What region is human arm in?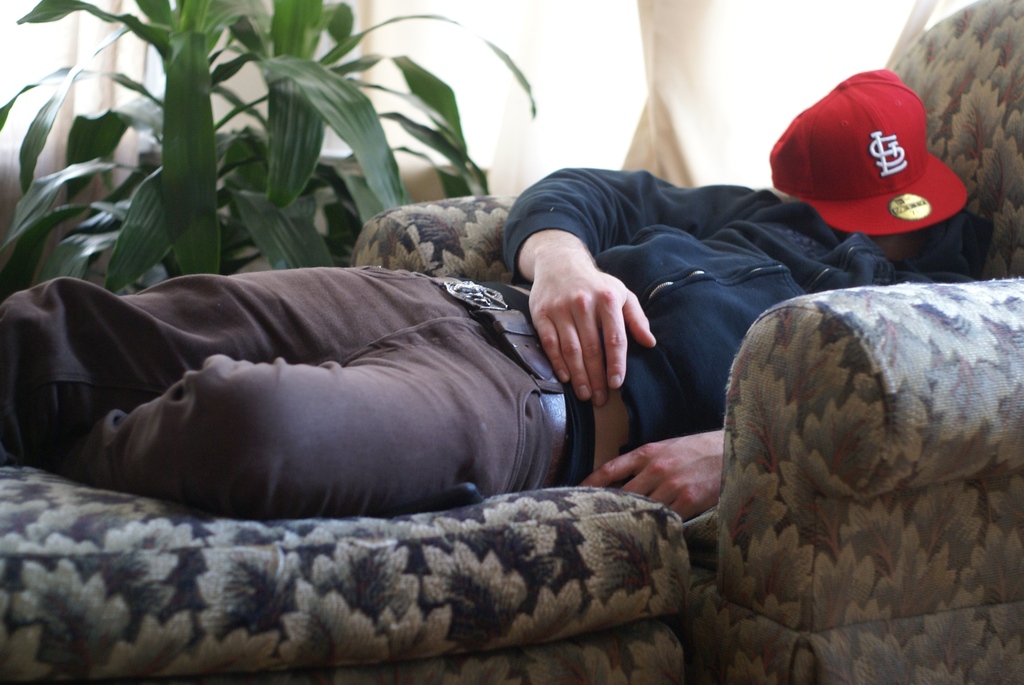
crop(530, 233, 666, 439).
